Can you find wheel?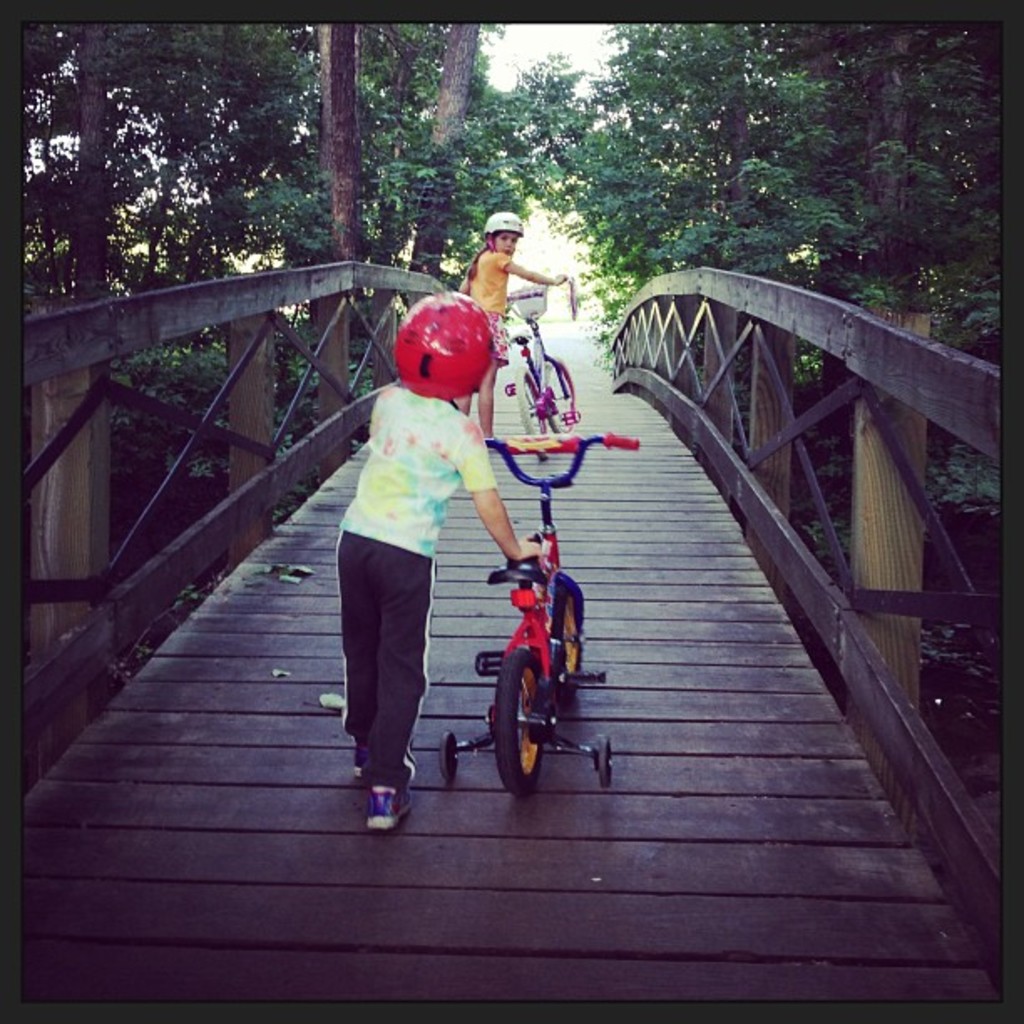
Yes, bounding box: [left=509, top=371, right=550, bottom=453].
